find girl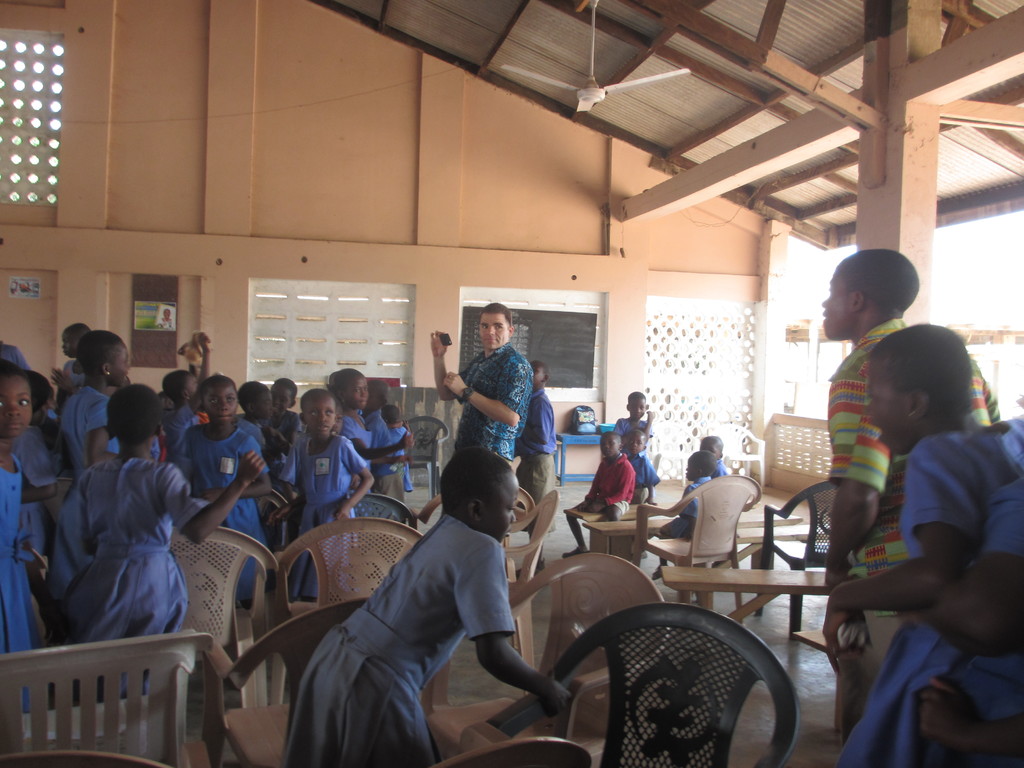
55:331:111:490
